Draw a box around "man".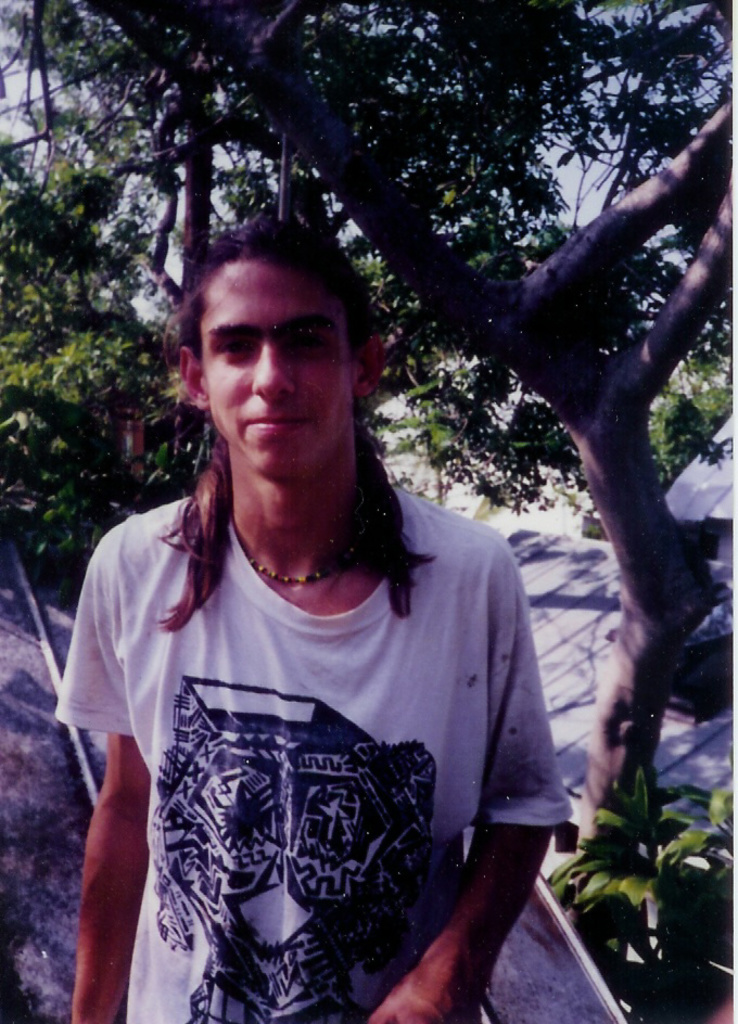
[73, 226, 575, 1012].
